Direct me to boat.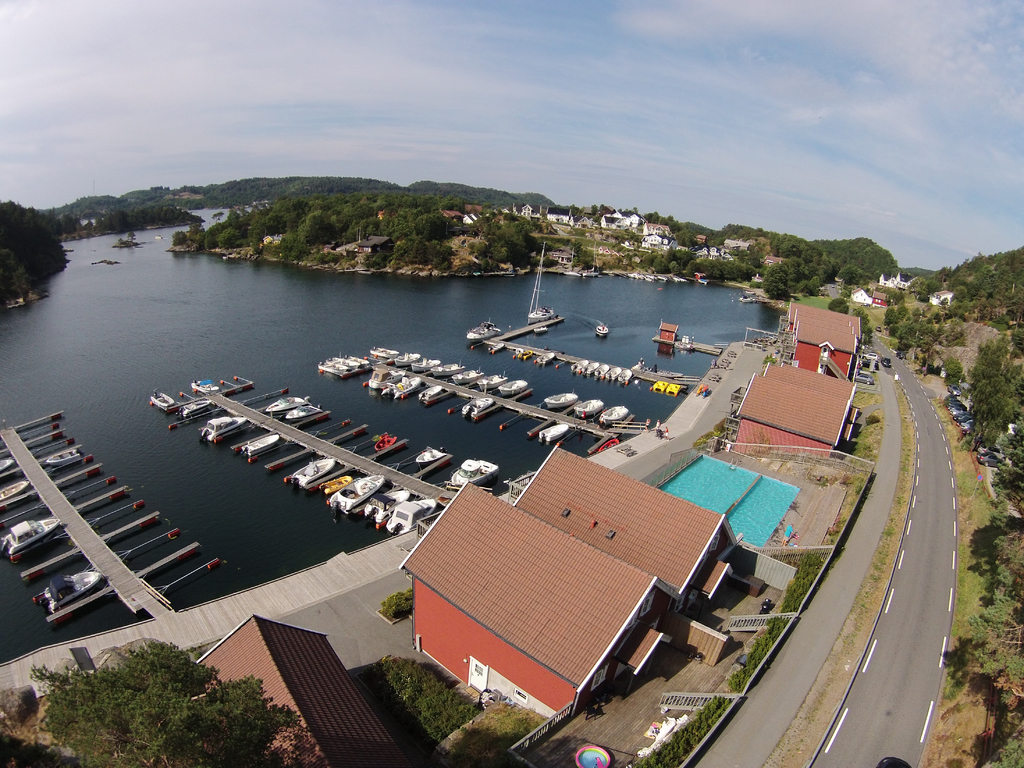
Direction: 533:325:550:334.
